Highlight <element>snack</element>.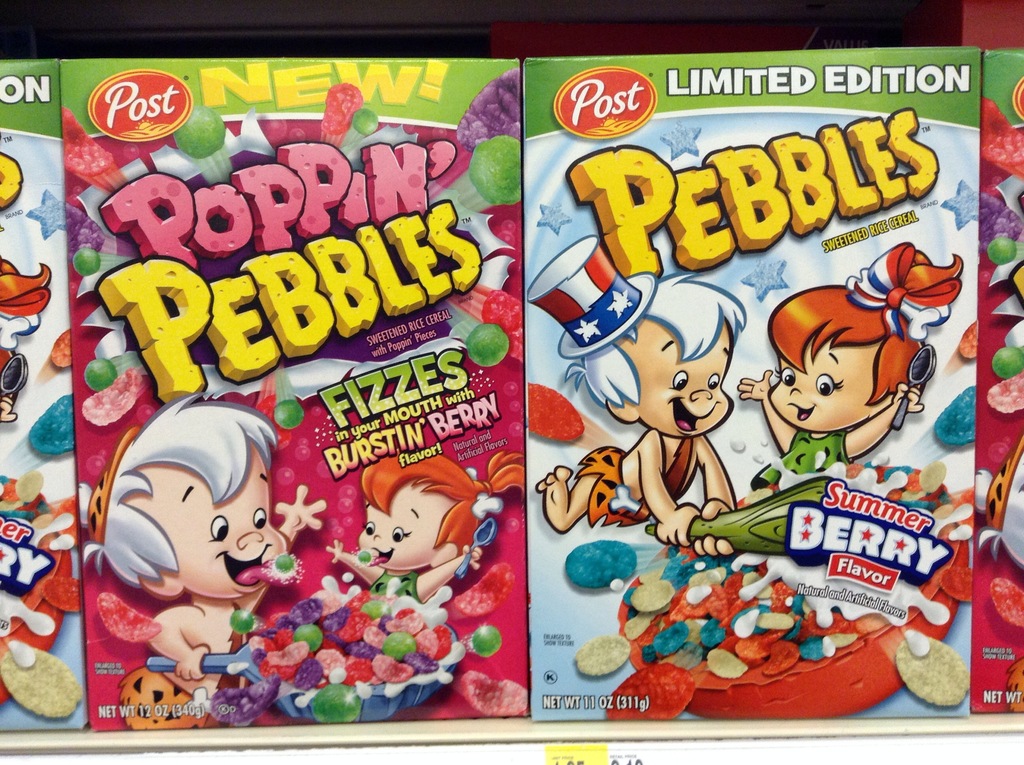
Highlighted region: 101:590:179:645.
